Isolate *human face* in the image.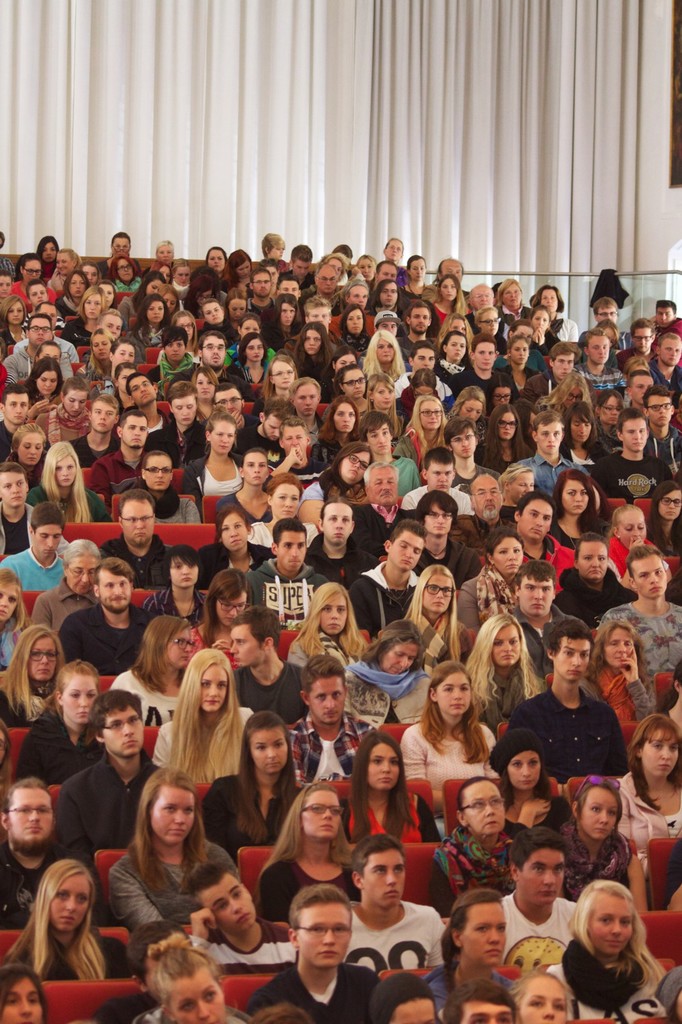
Isolated region: left=619, top=417, right=647, bottom=449.
